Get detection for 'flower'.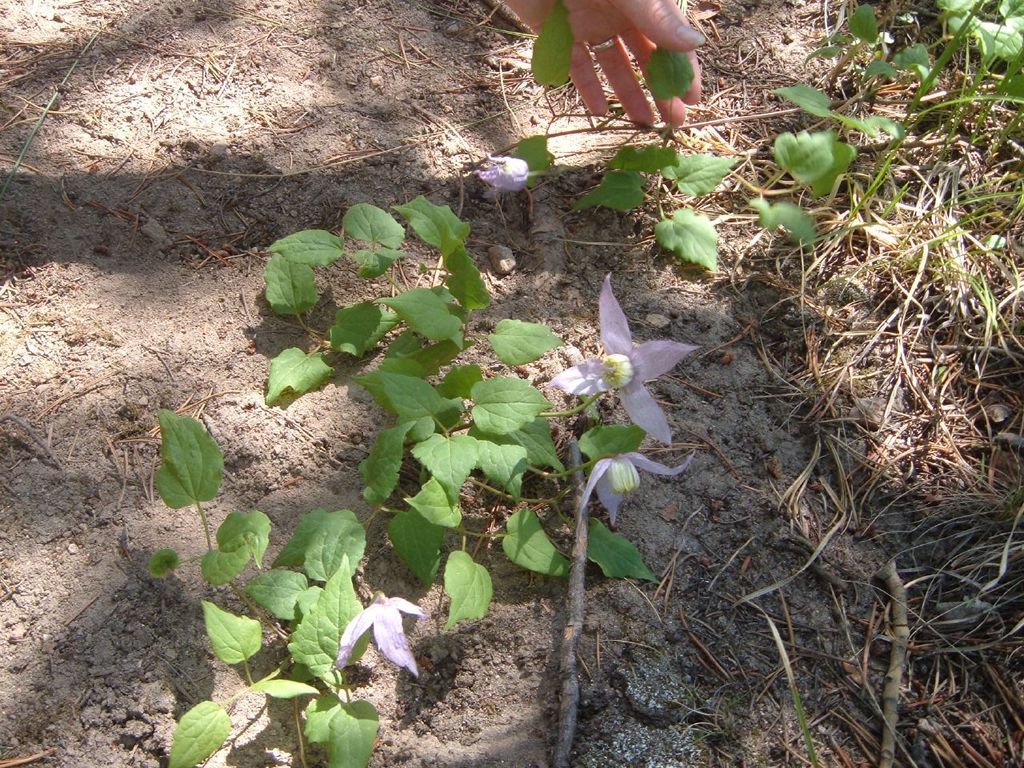
Detection: region(546, 274, 702, 450).
